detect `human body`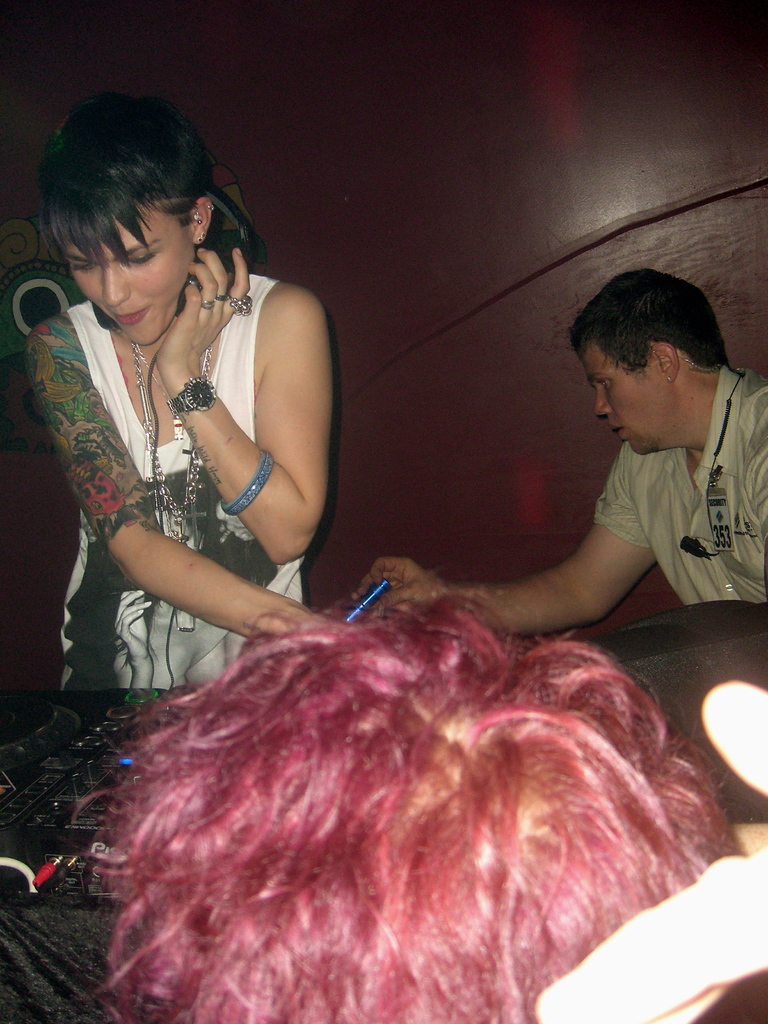
(left=348, top=353, right=767, bottom=627)
